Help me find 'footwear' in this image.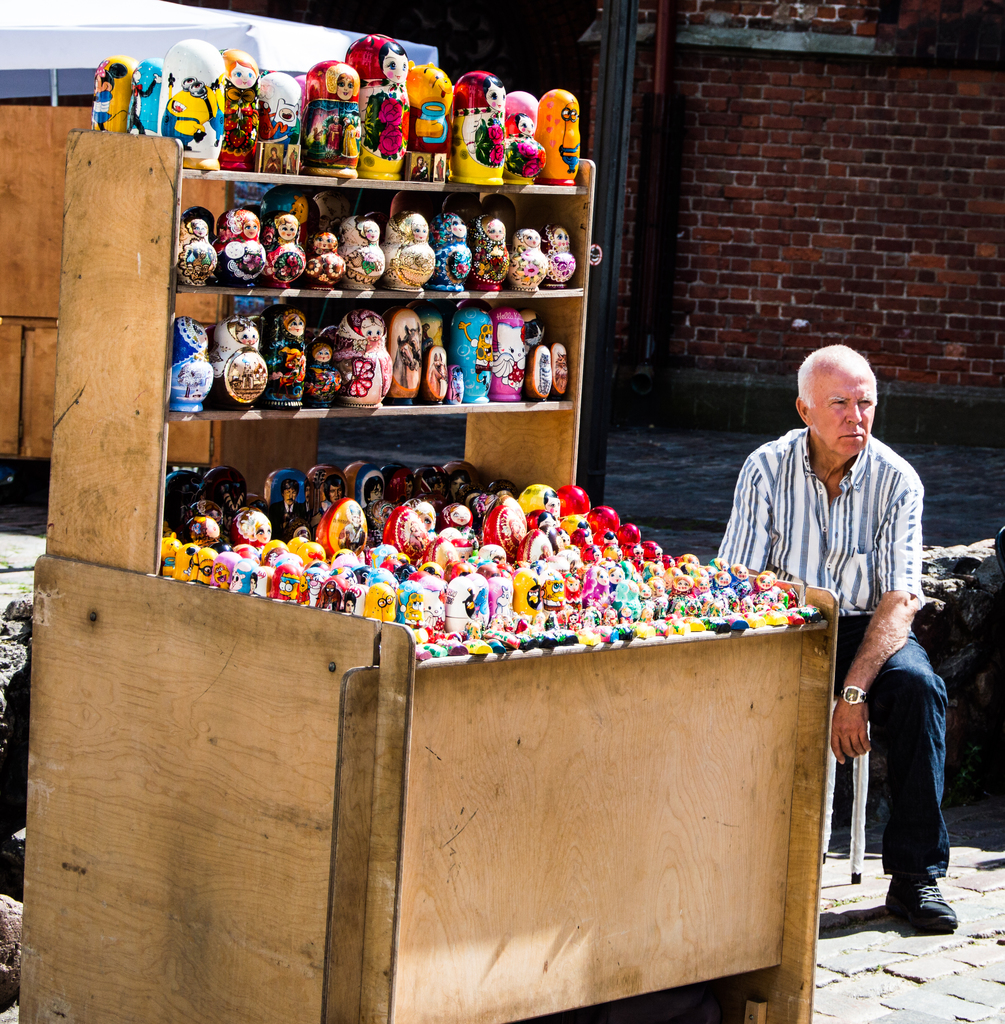
Found it: [875, 870, 964, 933].
